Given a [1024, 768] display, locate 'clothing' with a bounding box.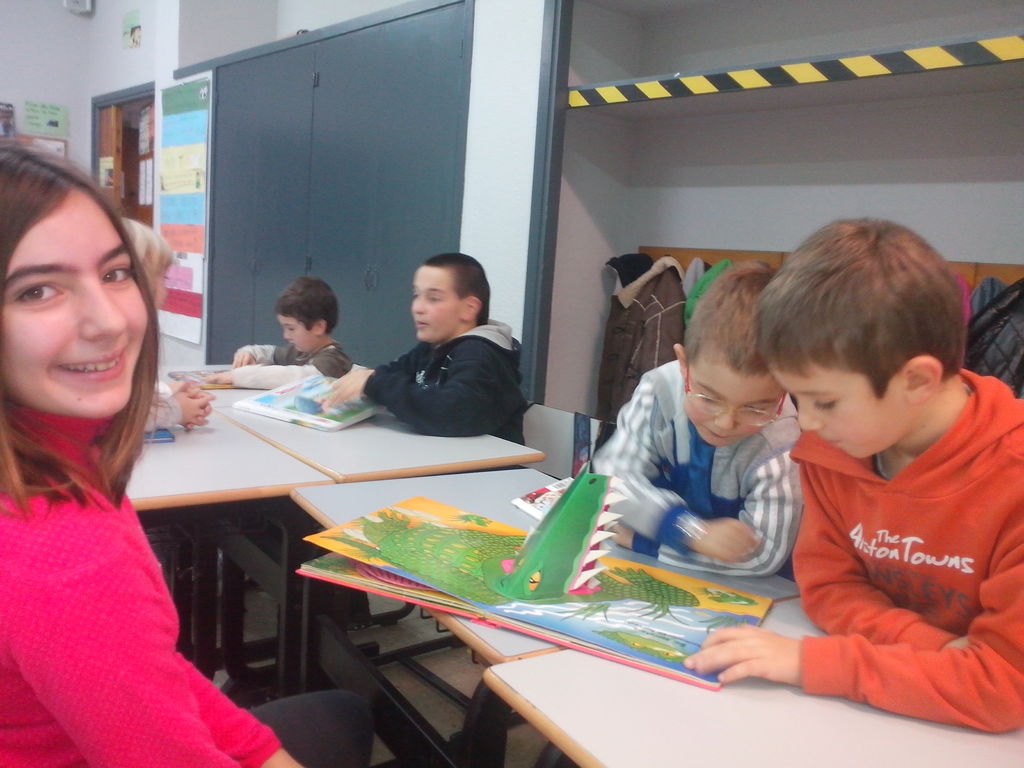
Located: x1=682, y1=250, x2=705, y2=287.
